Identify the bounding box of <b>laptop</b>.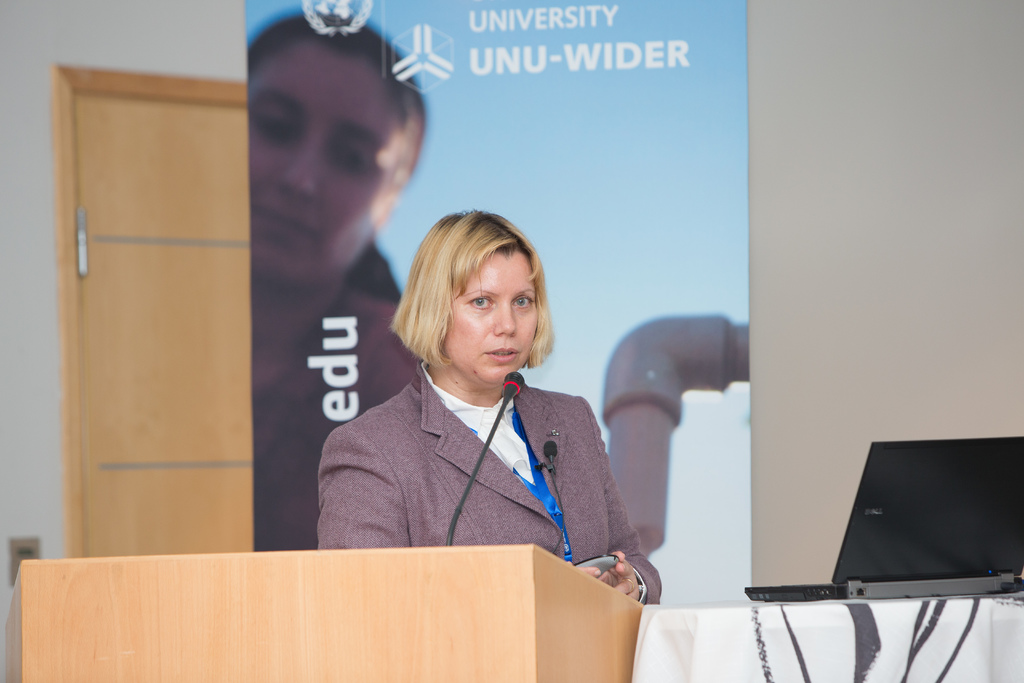
[left=741, top=434, right=1023, bottom=604].
